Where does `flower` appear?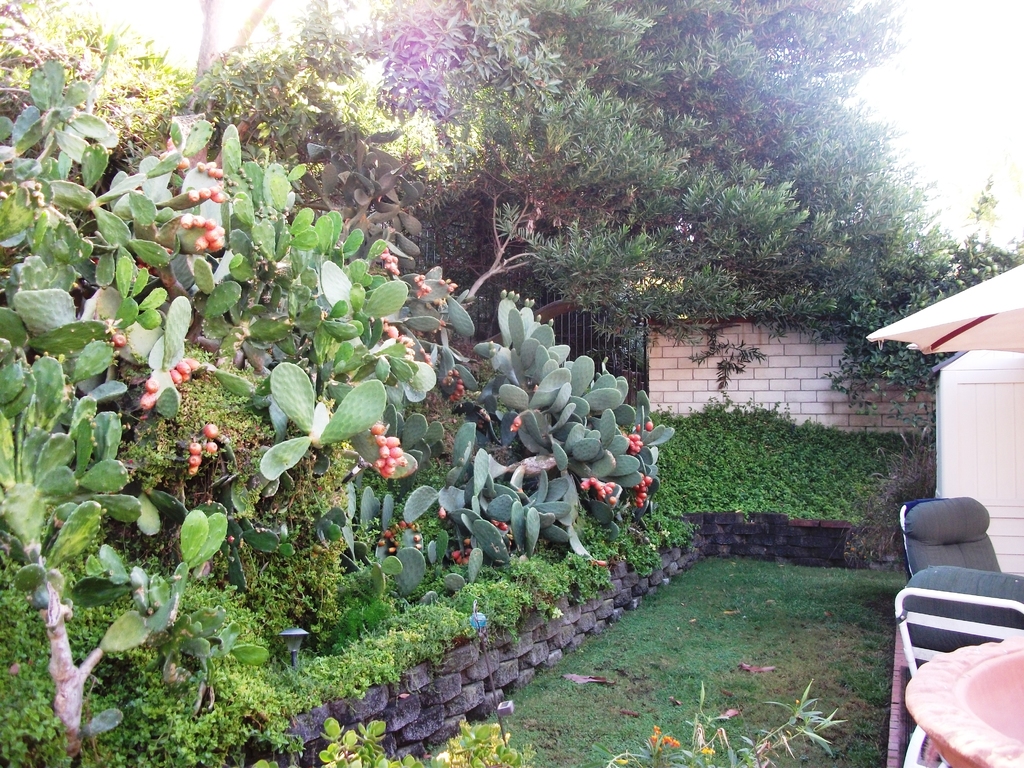
Appears at box=[419, 345, 426, 355].
